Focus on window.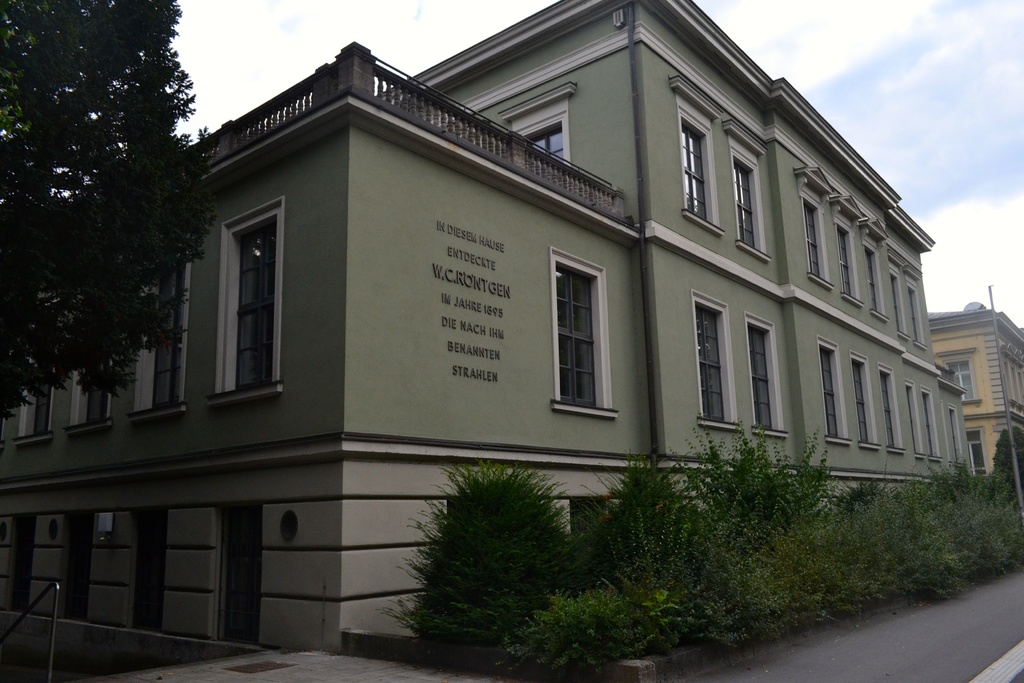
Focused at Rect(215, 504, 259, 645).
